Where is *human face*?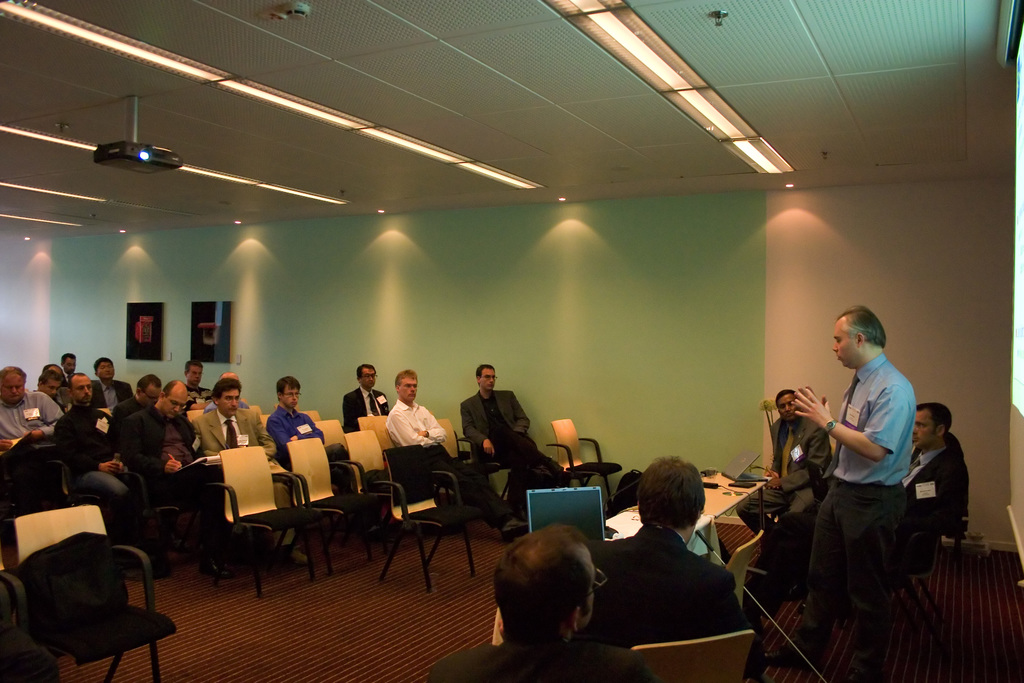
165/396/189/415.
